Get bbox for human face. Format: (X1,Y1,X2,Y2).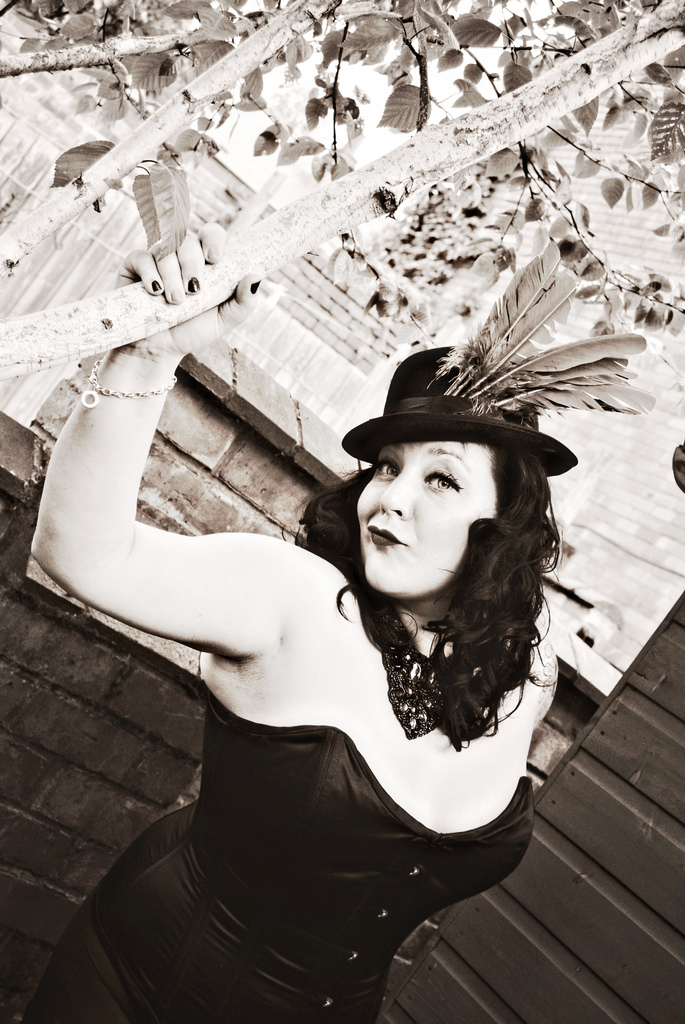
(356,435,496,601).
